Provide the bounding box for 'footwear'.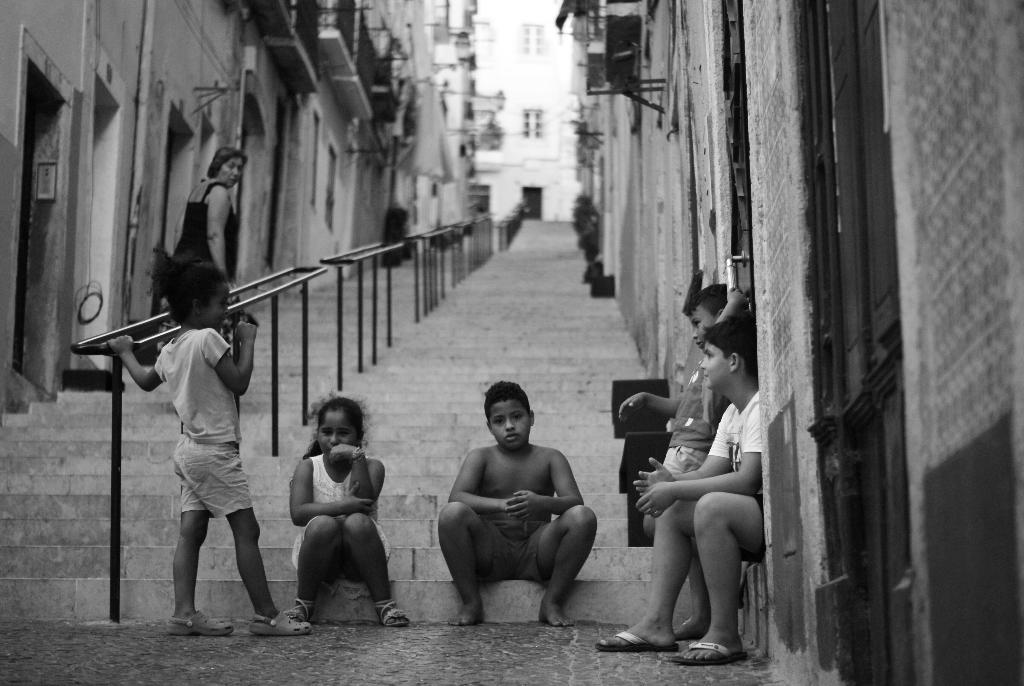
l=673, t=641, r=747, b=664.
